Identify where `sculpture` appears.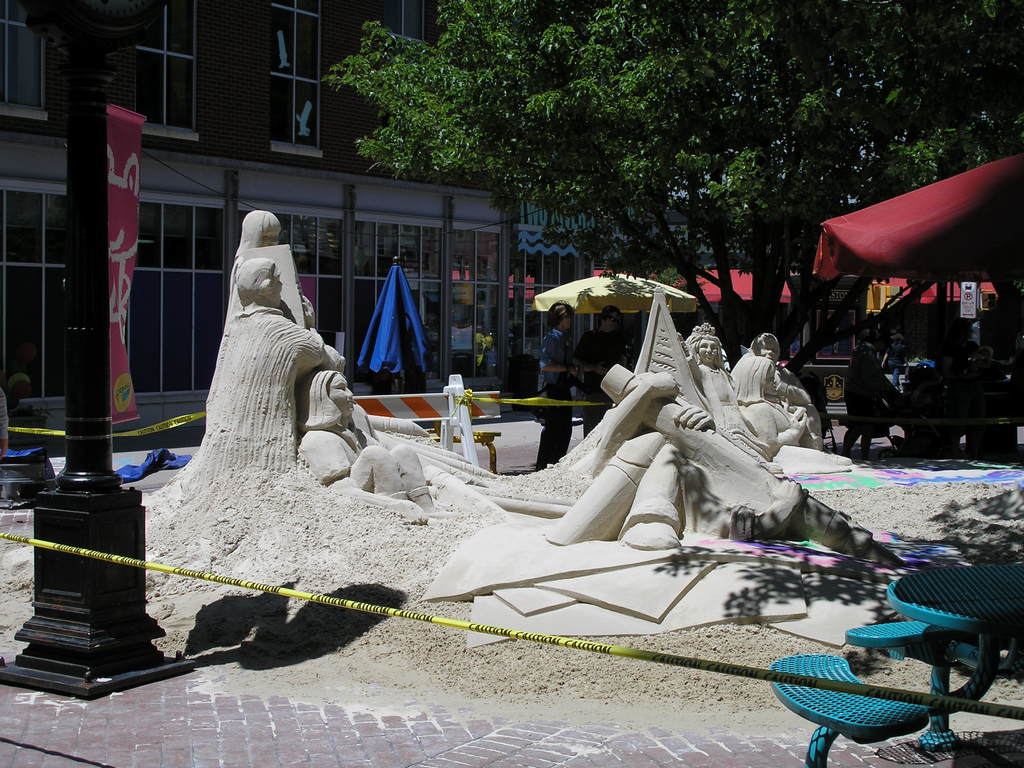
Appears at 291:372:440:510.
